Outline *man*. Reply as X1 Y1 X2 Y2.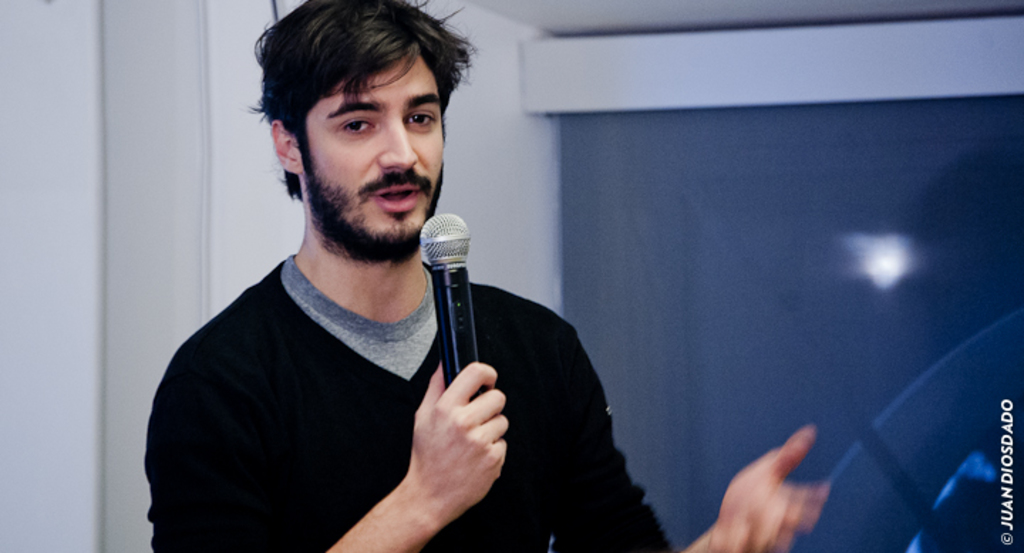
178 54 755 532.
